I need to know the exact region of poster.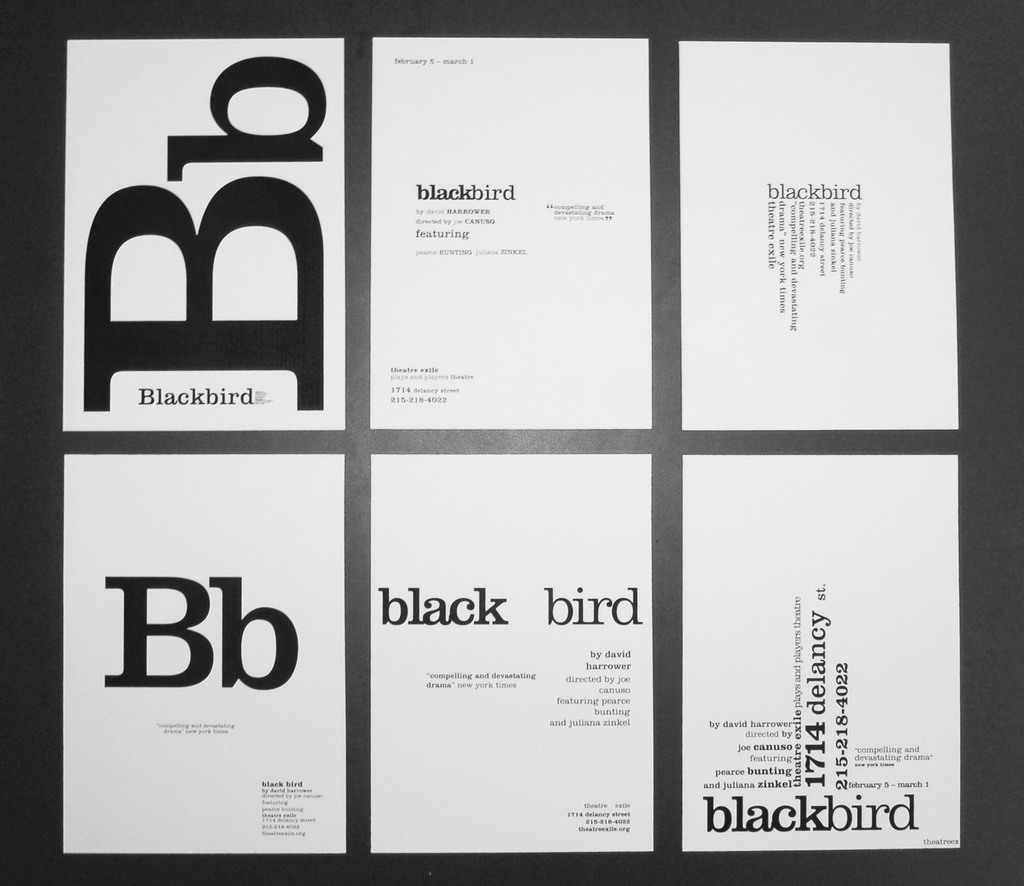
Region: l=61, t=40, r=349, b=426.
